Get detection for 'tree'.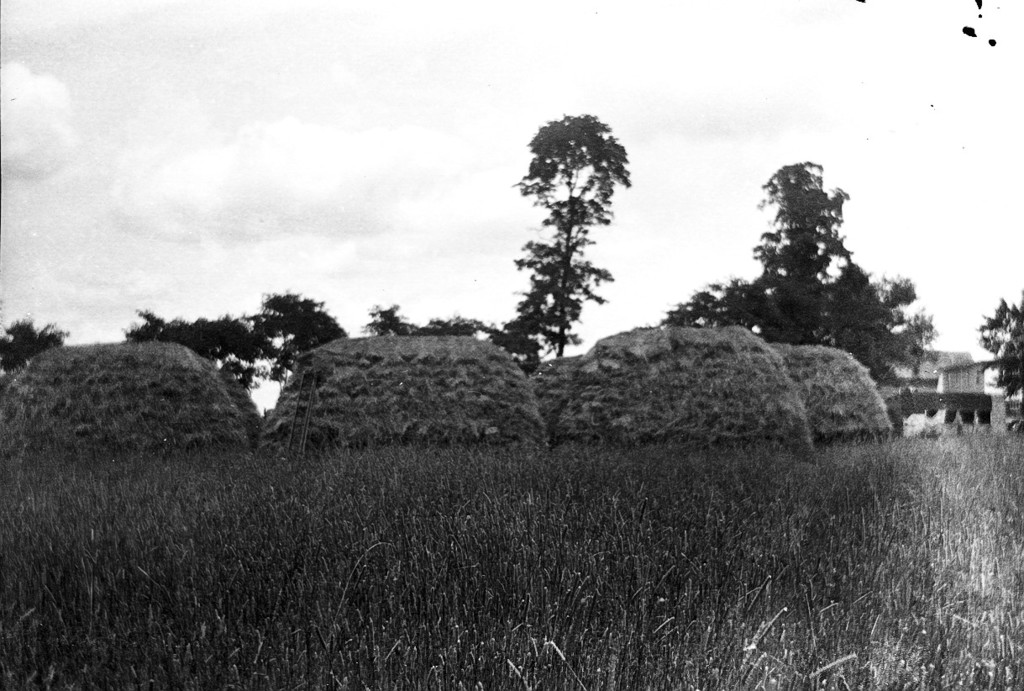
Detection: <bbox>974, 287, 1023, 409</bbox>.
